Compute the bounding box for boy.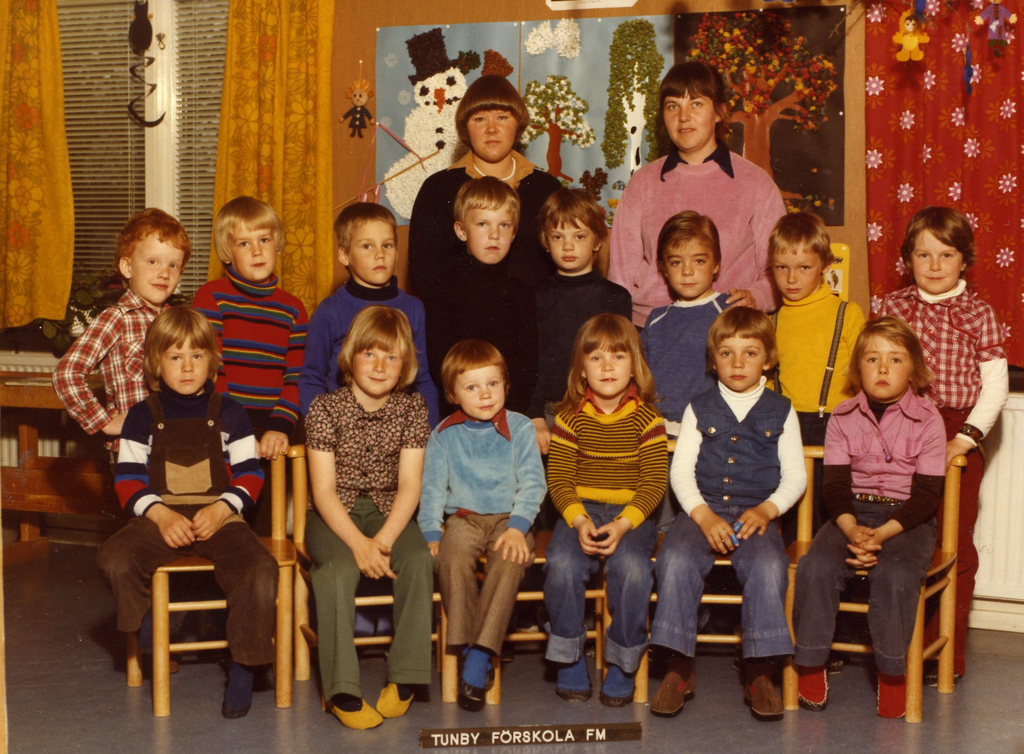
(left=412, top=334, right=550, bottom=701).
